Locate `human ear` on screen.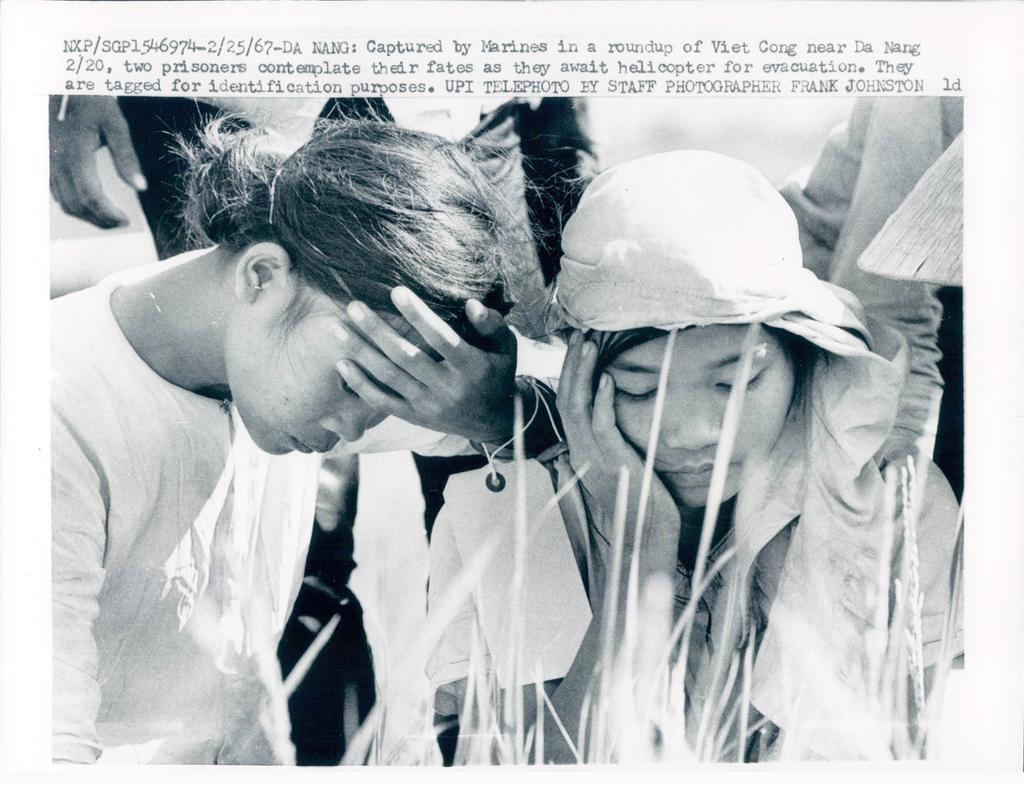
On screen at crop(236, 240, 288, 301).
